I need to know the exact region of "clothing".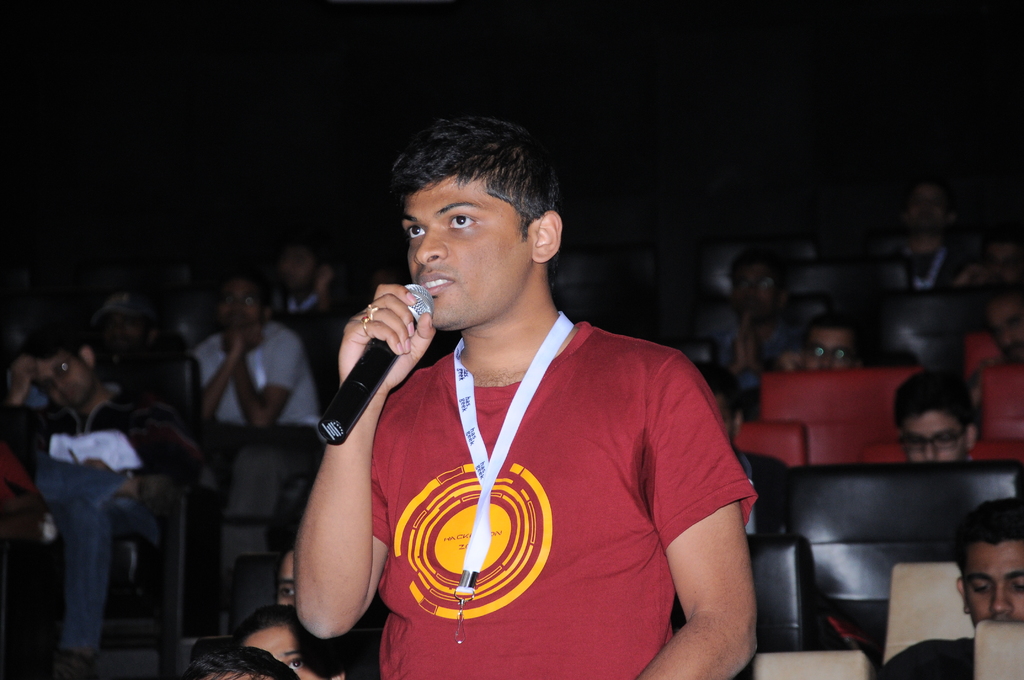
Region: BBox(192, 323, 322, 588).
